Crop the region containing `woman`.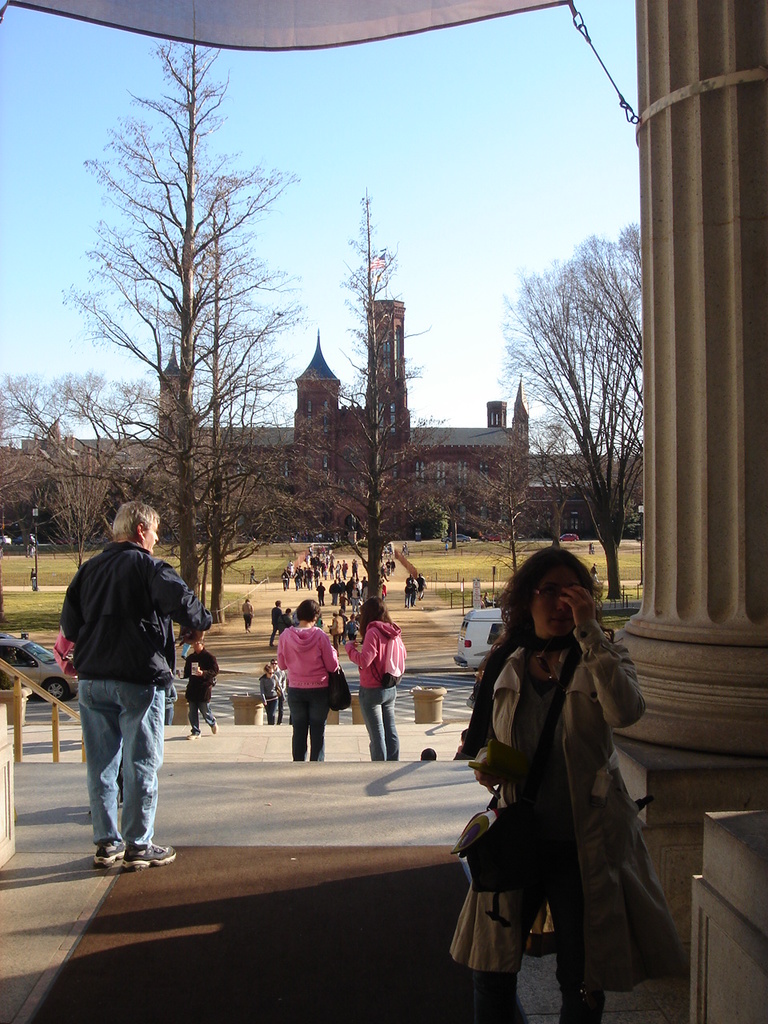
Crop region: <bbox>350, 559, 359, 580</bbox>.
